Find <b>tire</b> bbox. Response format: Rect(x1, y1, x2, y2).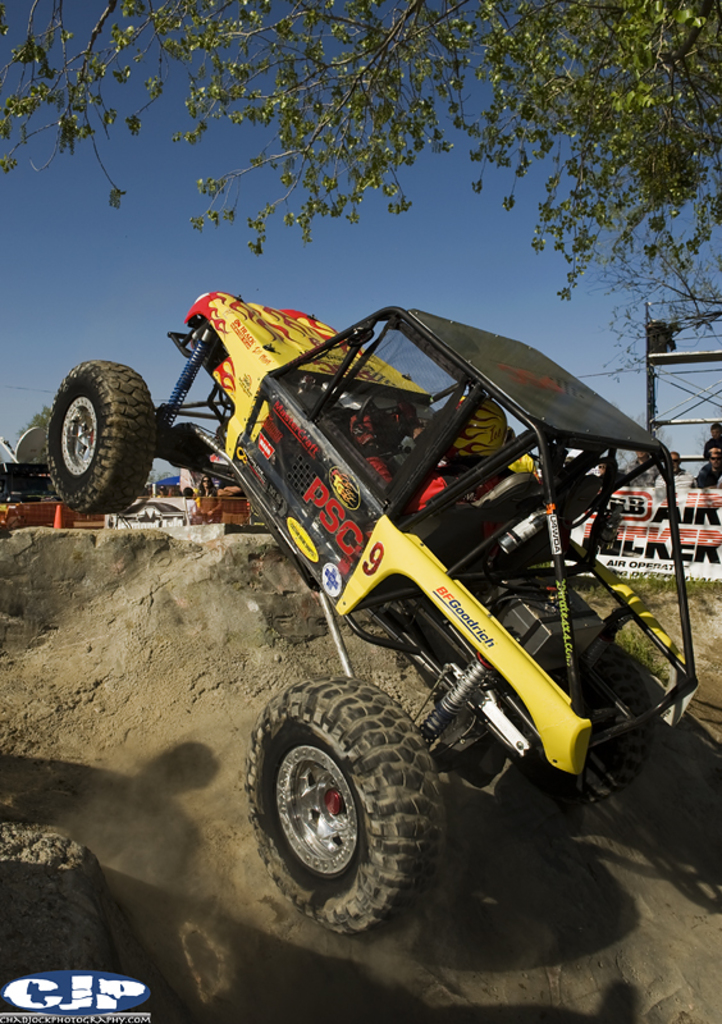
Rect(38, 358, 156, 526).
